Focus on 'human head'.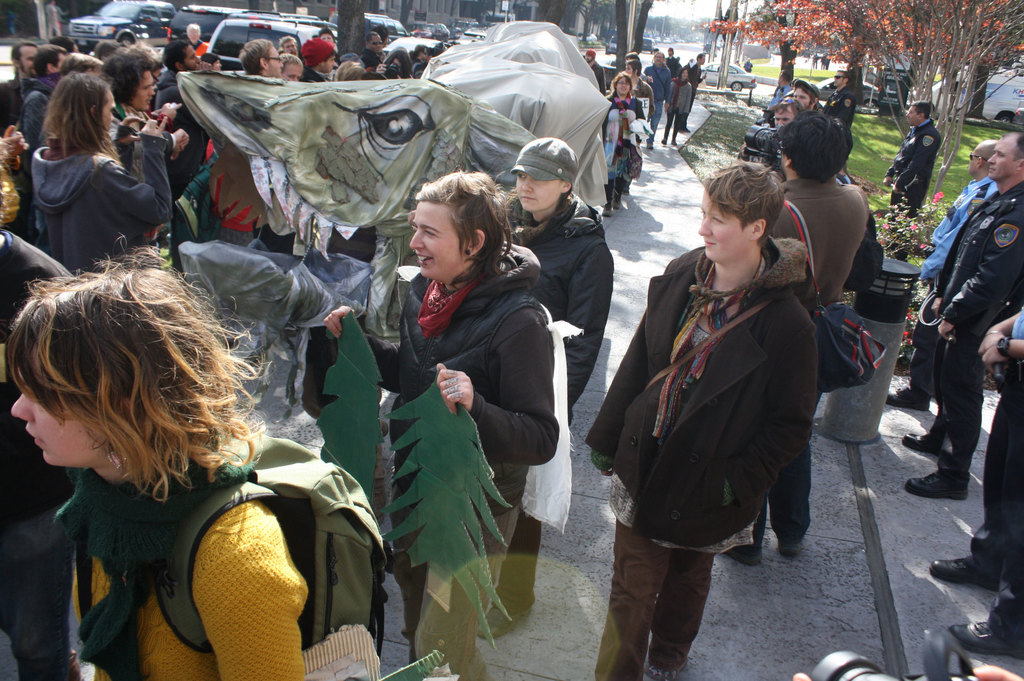
Focused at 968,134,992,177.
